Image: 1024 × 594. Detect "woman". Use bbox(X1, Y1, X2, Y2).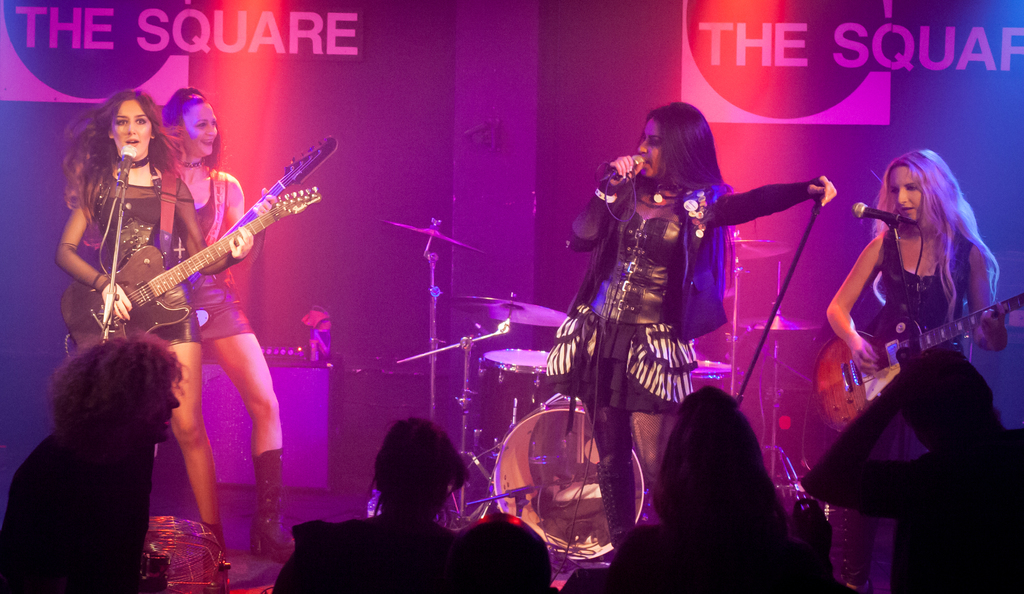
bbox(54, 87, 255, 556).
